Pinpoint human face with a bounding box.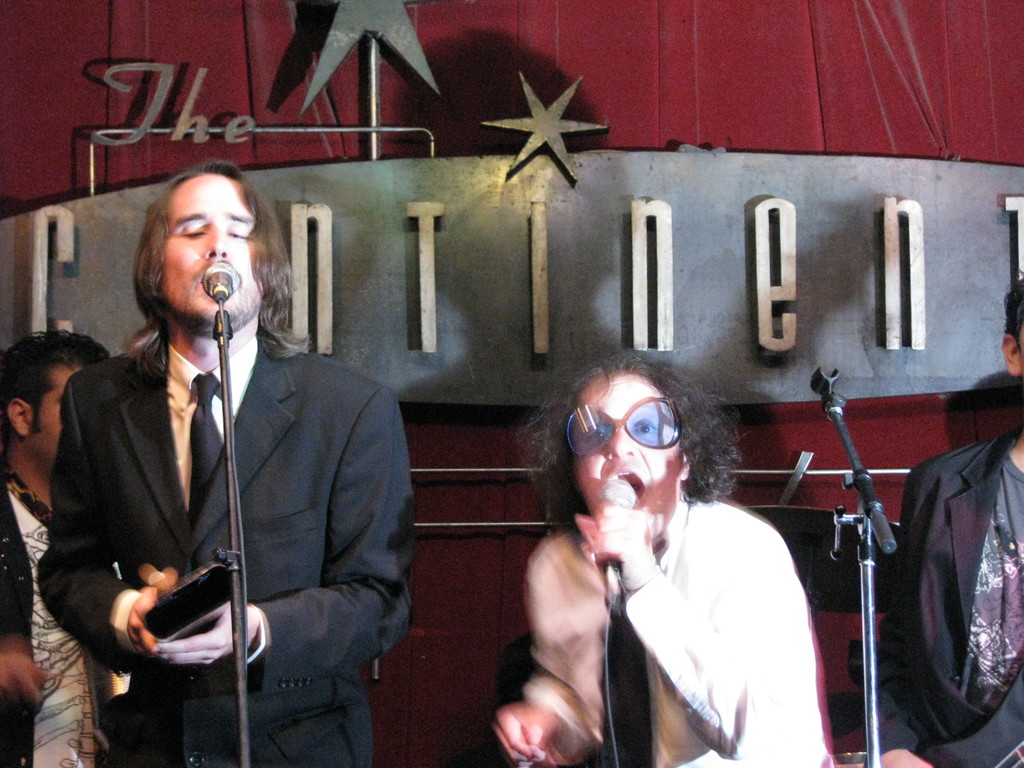
{"x1": 21, "y1": 363, "x2": 83, "y2": 453}.
